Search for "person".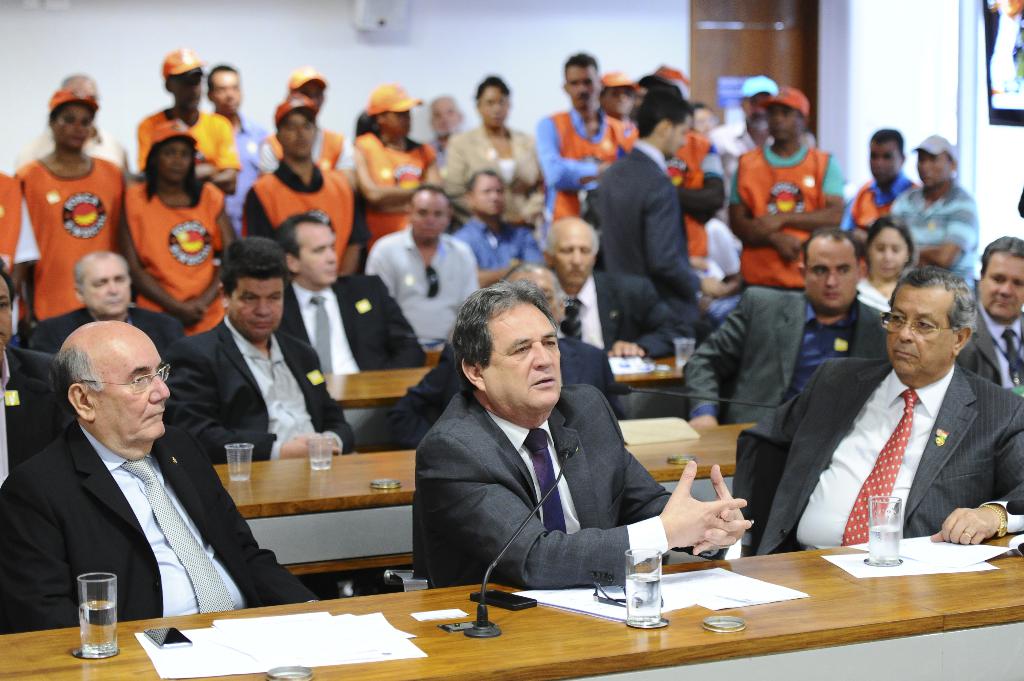
Found at detection(685, 232, 886, 433).
